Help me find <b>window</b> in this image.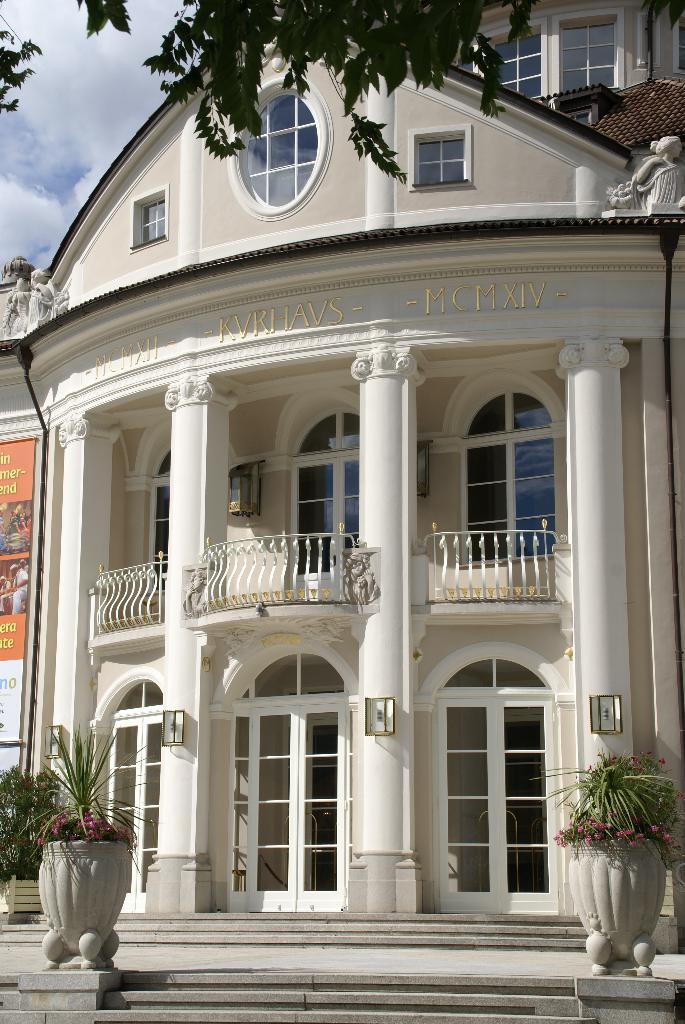
Found it: [x1=258, y1=848, x2=290, y2=893].
